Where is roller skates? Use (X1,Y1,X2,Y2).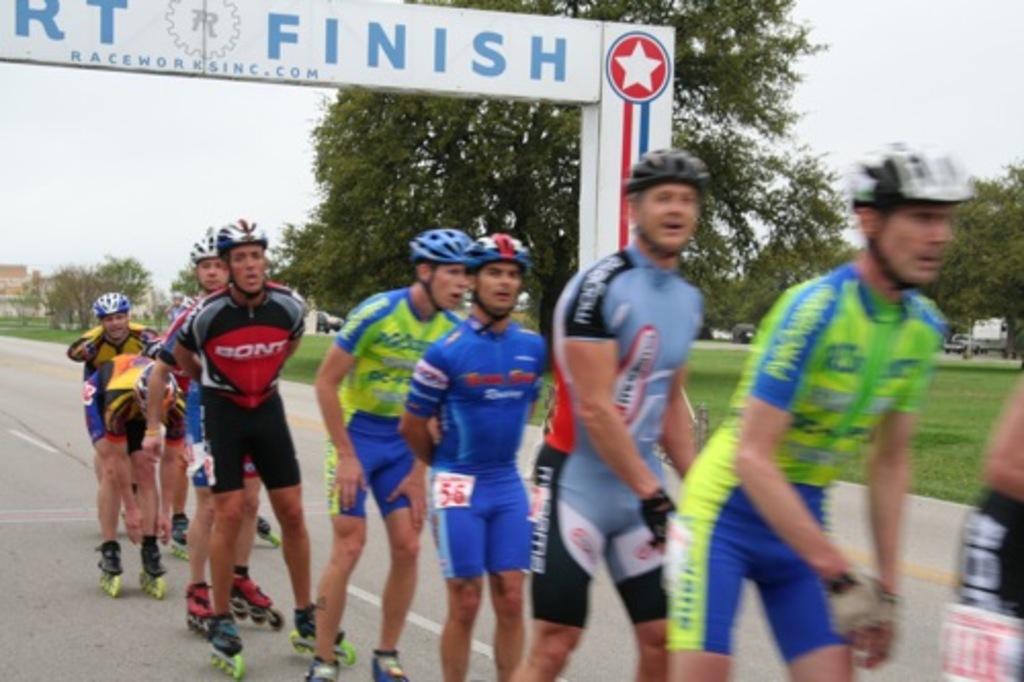
(252,512,279,547).
